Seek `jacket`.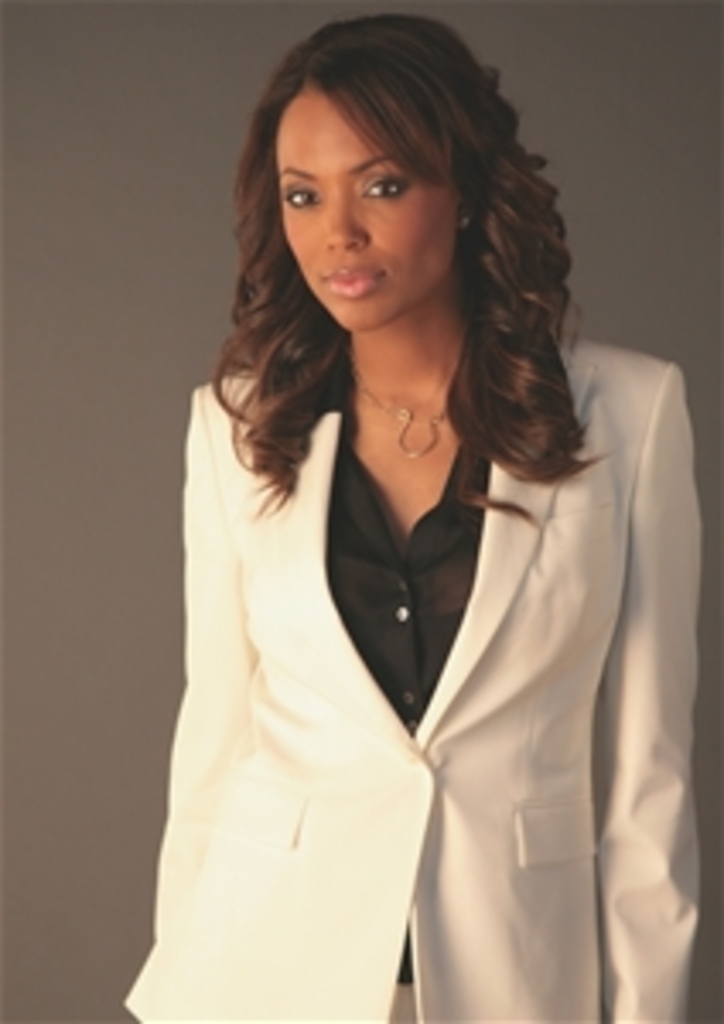
Rect(99, 208, 714, 973).
